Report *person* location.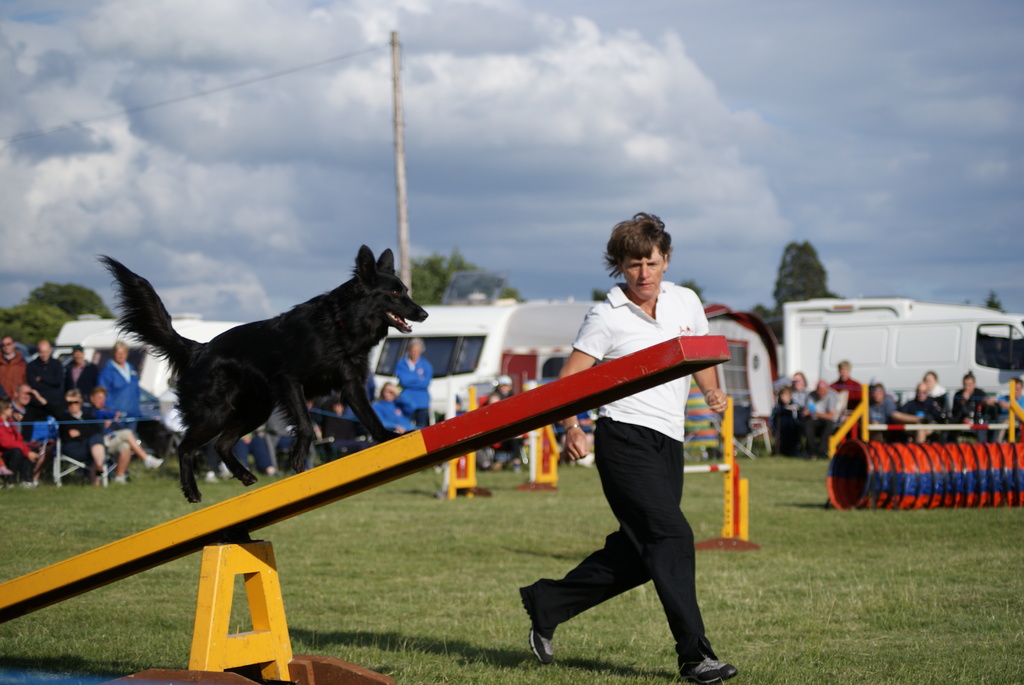
Report: (x1=373, y1=388, x2=417, y2=436).
